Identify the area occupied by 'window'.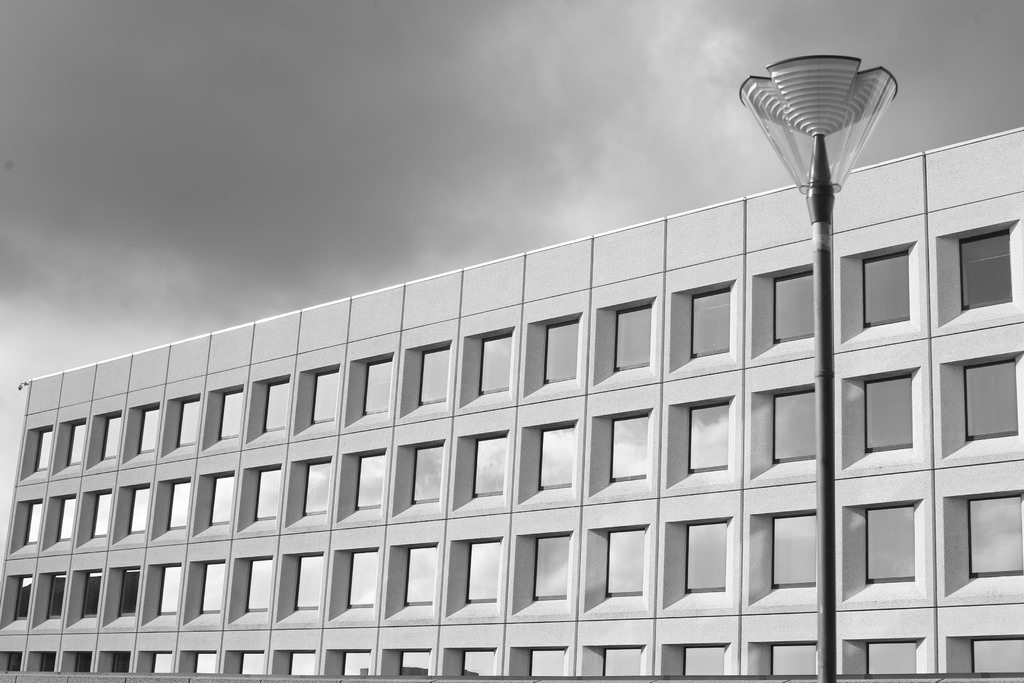
Area: locate(467, 541, 499, 604).
